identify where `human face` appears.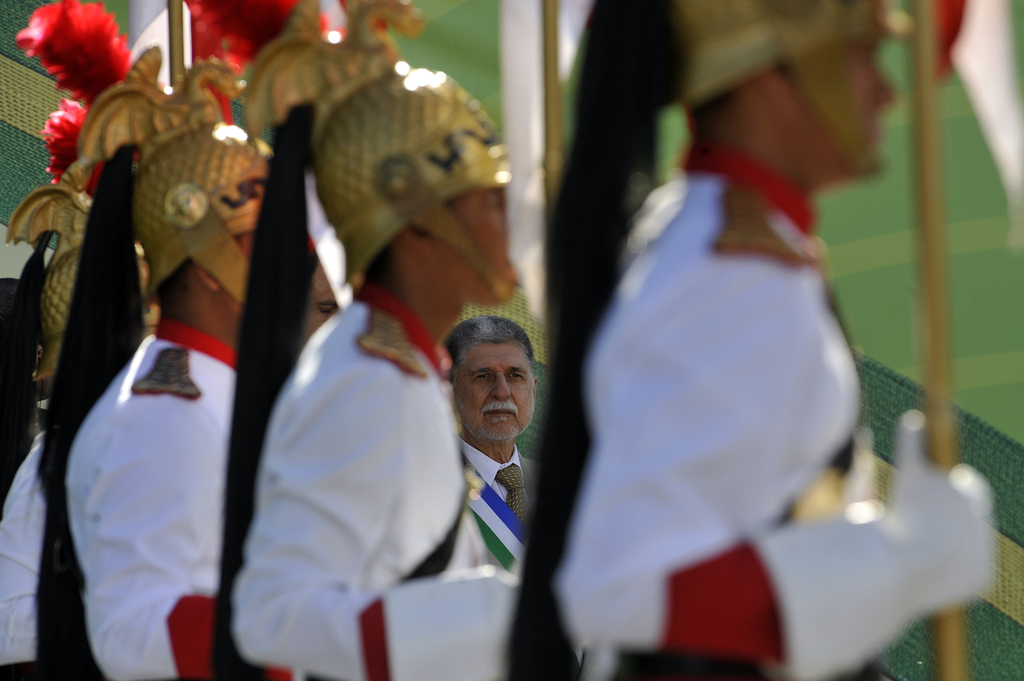
Appears at [x1=440, y1=186, x2=519, y2=304].
